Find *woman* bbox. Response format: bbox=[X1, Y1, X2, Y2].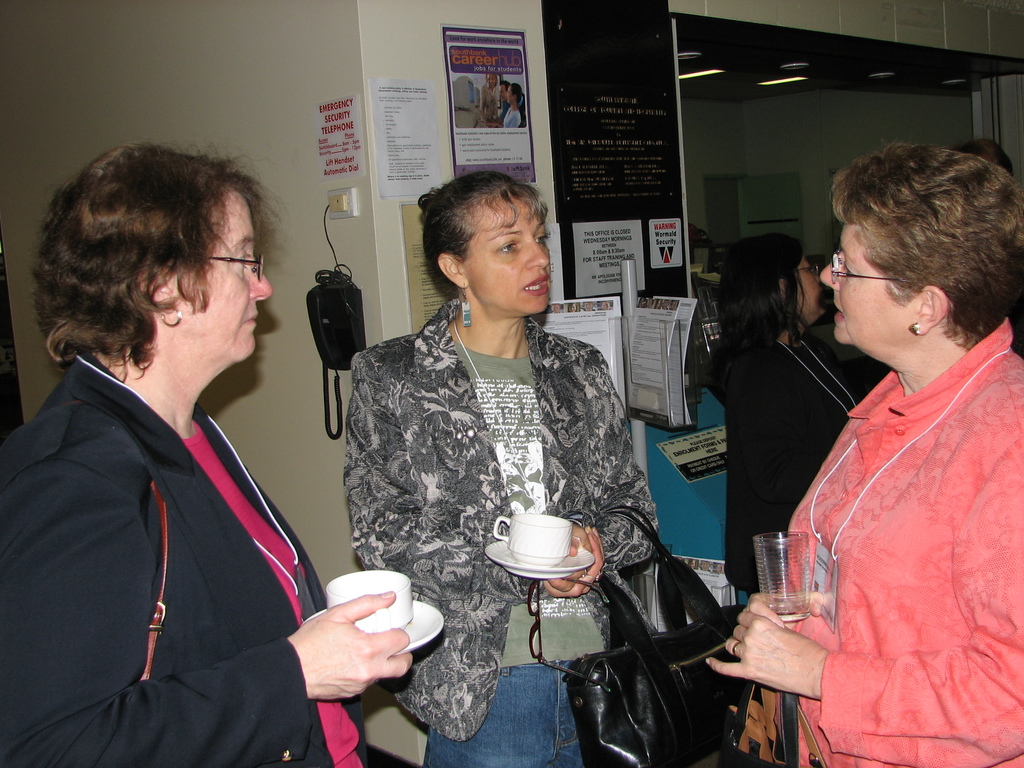
bbox=[316, 162, 697, 767].
